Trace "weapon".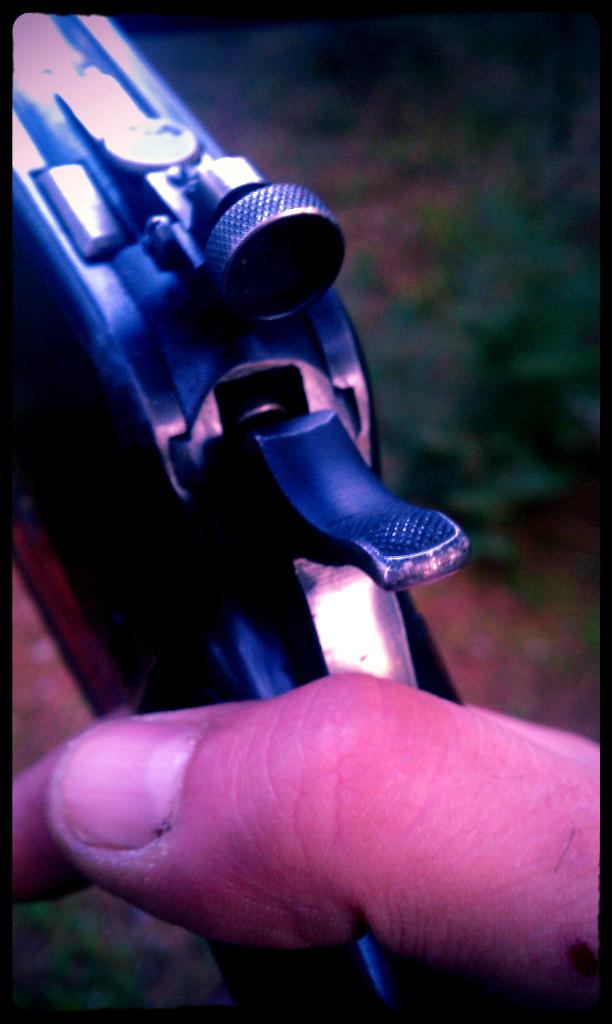
Traced to 4:10:519:1023.
